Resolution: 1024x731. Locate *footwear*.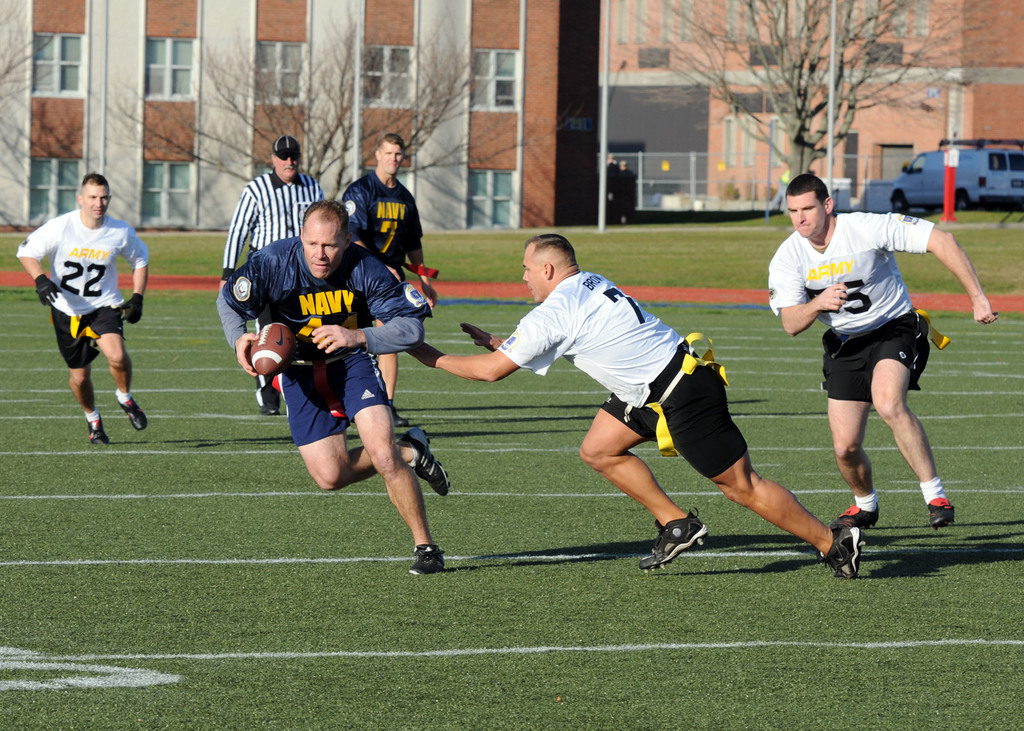
929 503 961 528.
